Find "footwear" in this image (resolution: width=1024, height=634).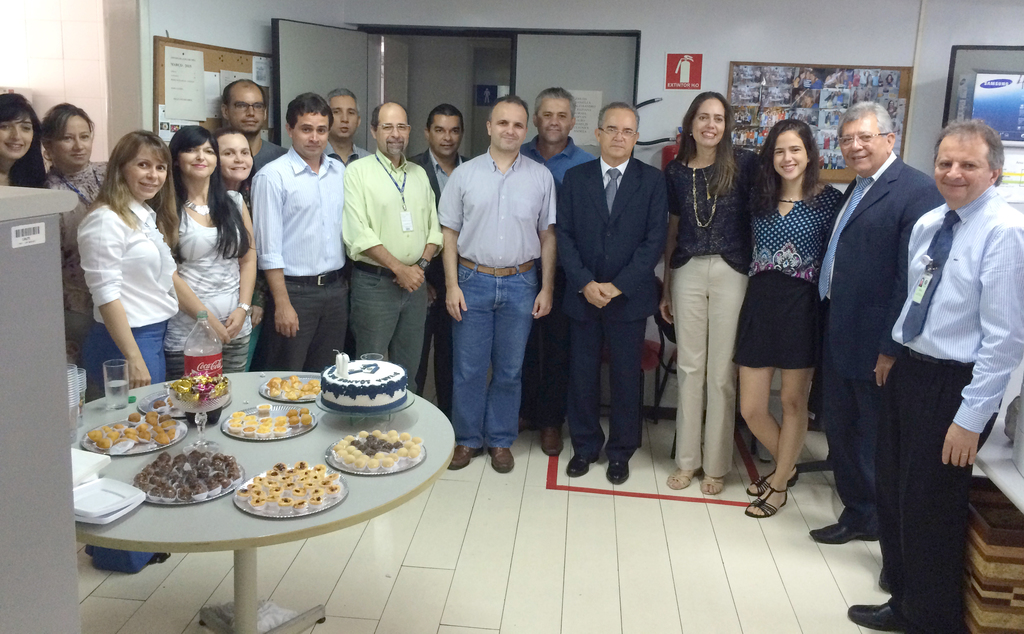
crop(847, 598, 900, 632).
